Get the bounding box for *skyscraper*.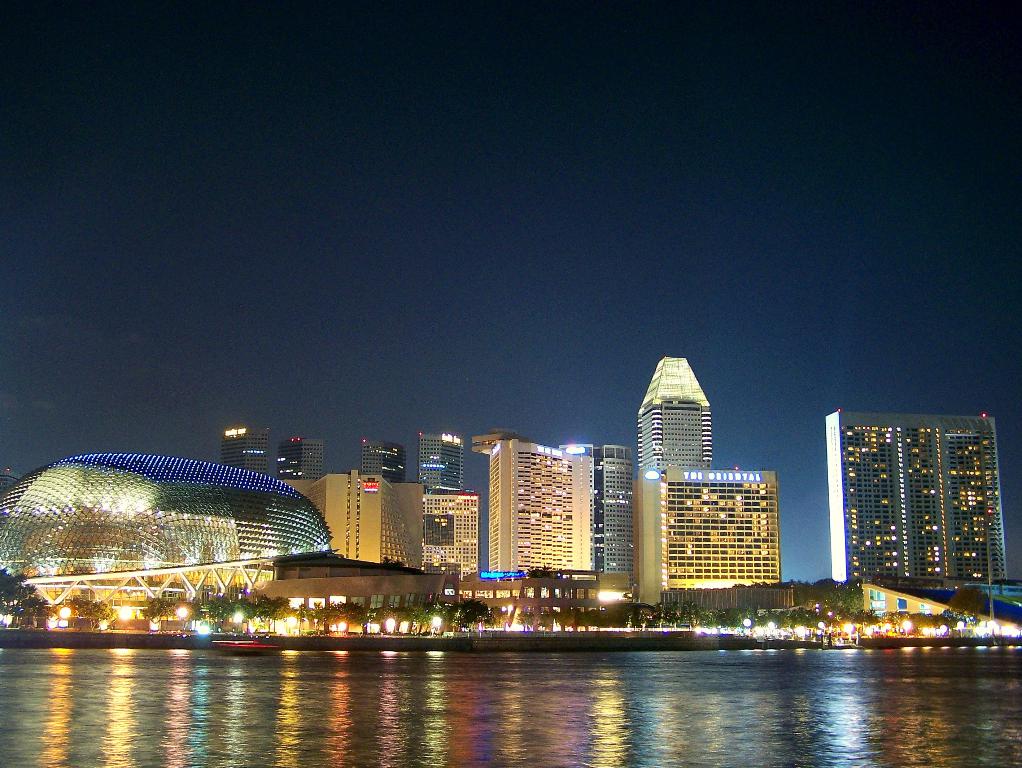
(x1=219, y1=422, x2=271, y2=479).
